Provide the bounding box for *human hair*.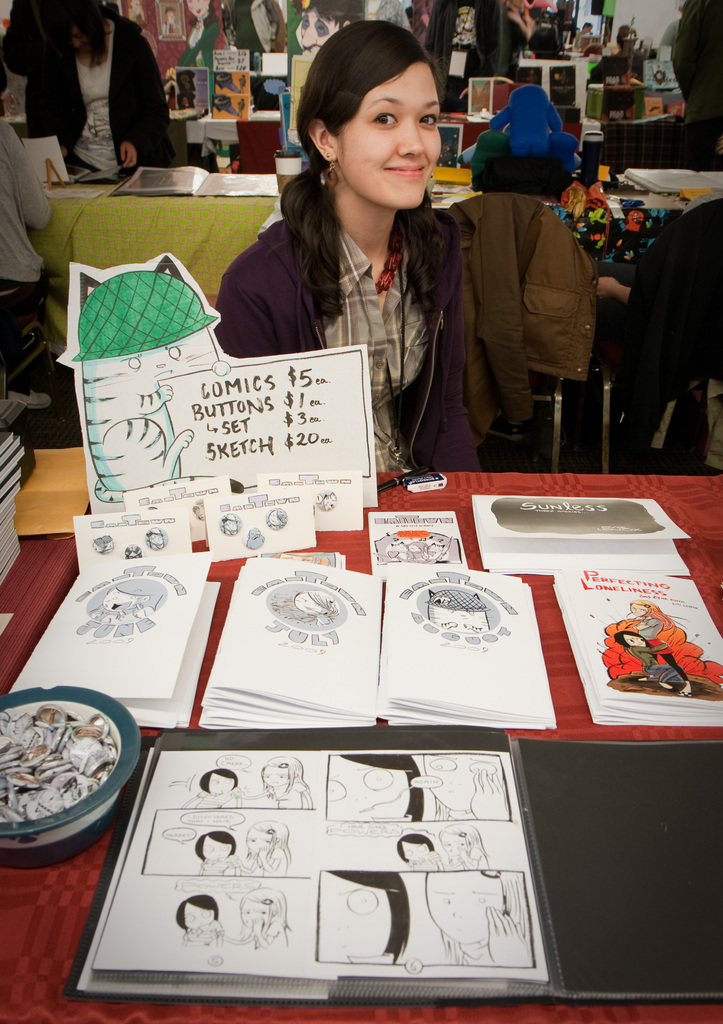
396/833/433/865.
